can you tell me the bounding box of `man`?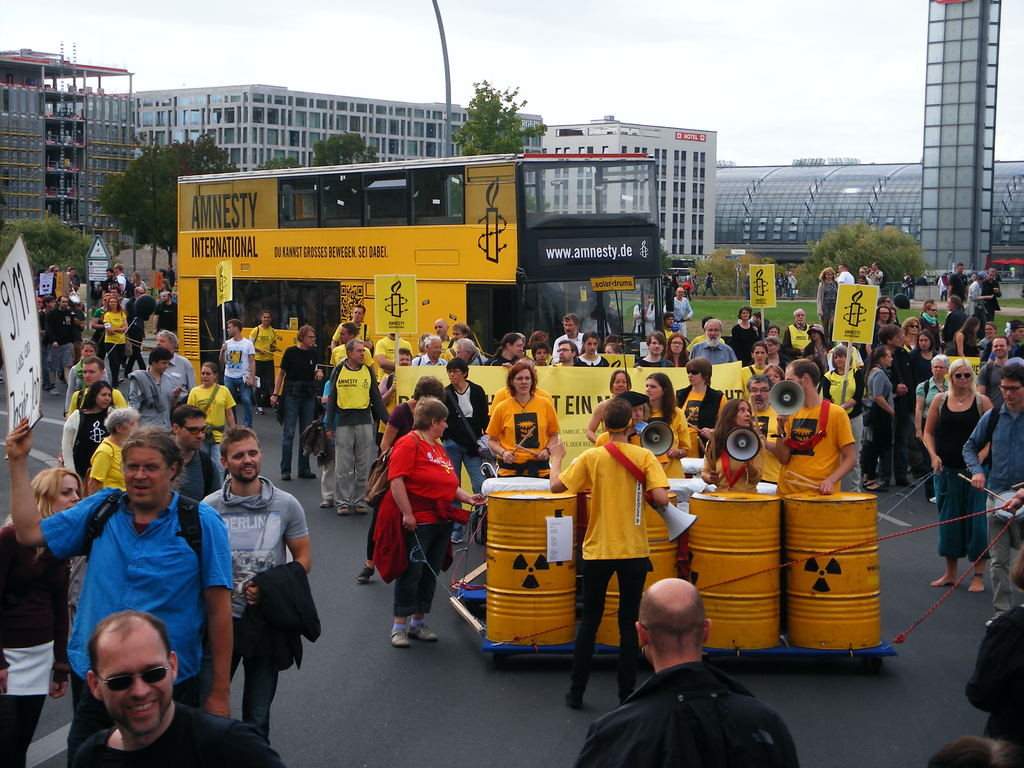
x1=452 y1=325 x2=470 y2=344.
